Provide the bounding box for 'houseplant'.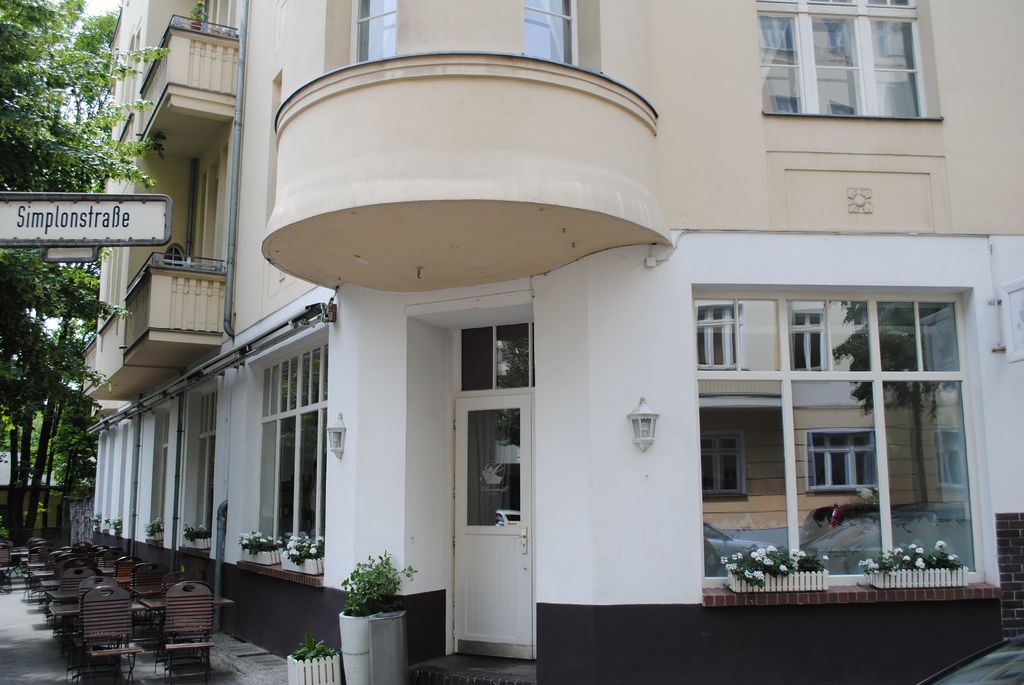
crop(178, 519, 215, 557).
